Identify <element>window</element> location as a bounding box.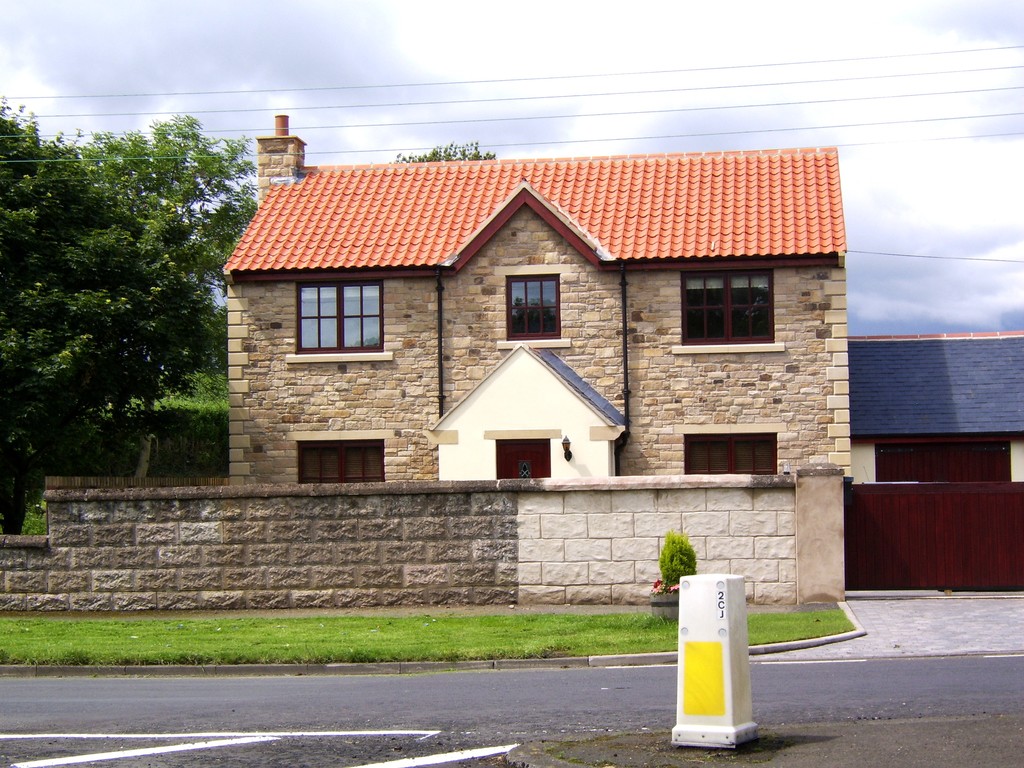
select_region(301, 264, 386, 361).
